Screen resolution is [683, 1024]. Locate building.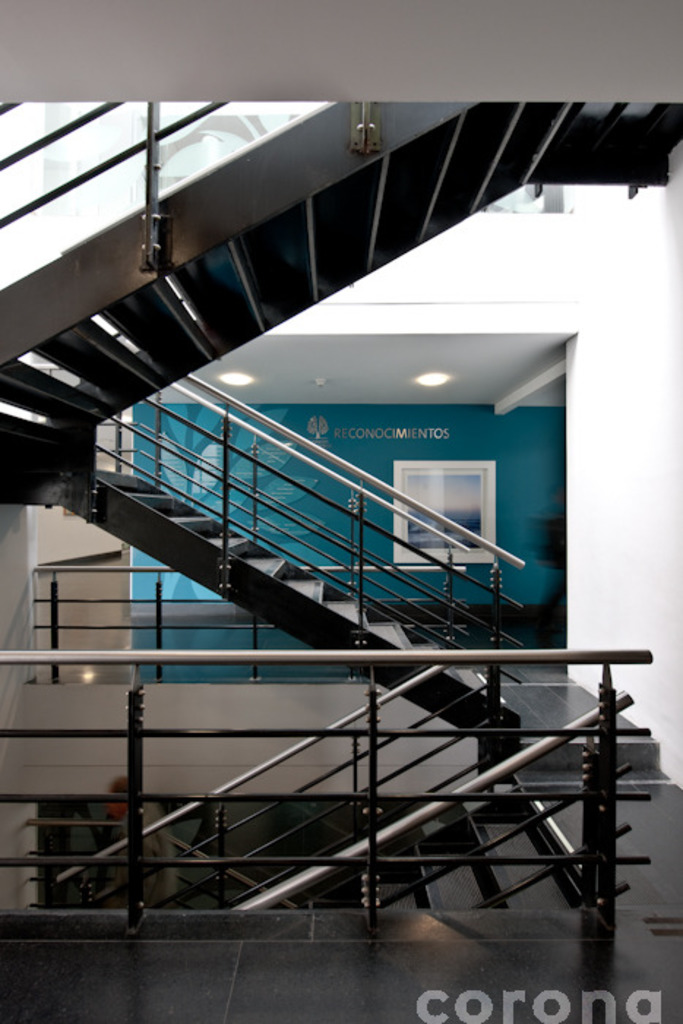
{"x1": 0, "y1": 101, "x2": 682, "y2": 1023}.
